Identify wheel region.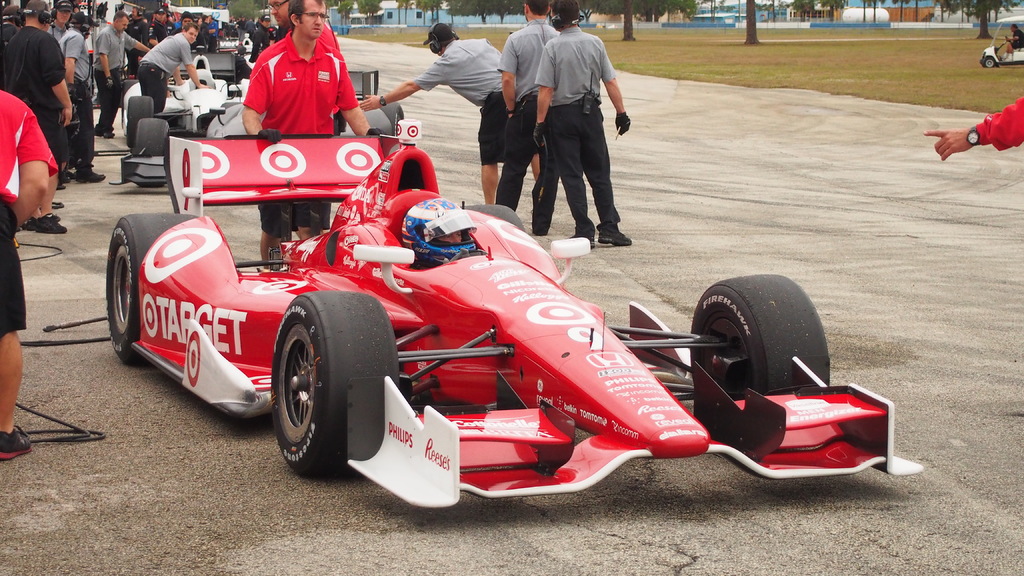
Region: [460, 204, 524, 230].
